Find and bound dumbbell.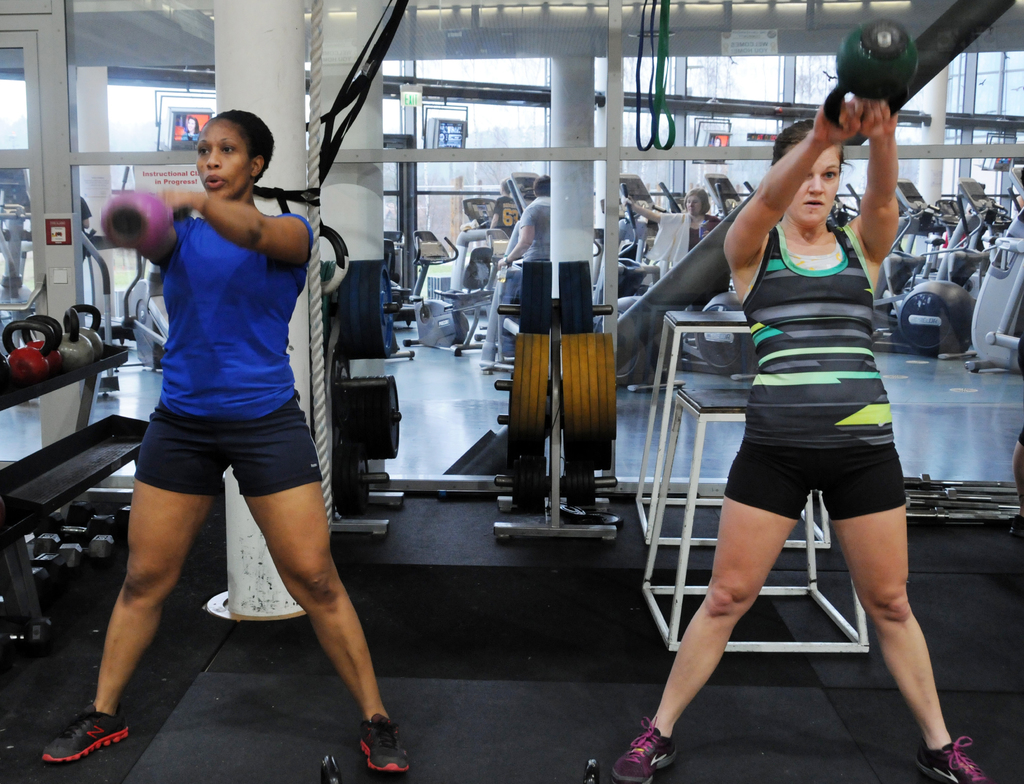
Bound: region(33, 531, 118, 569).
